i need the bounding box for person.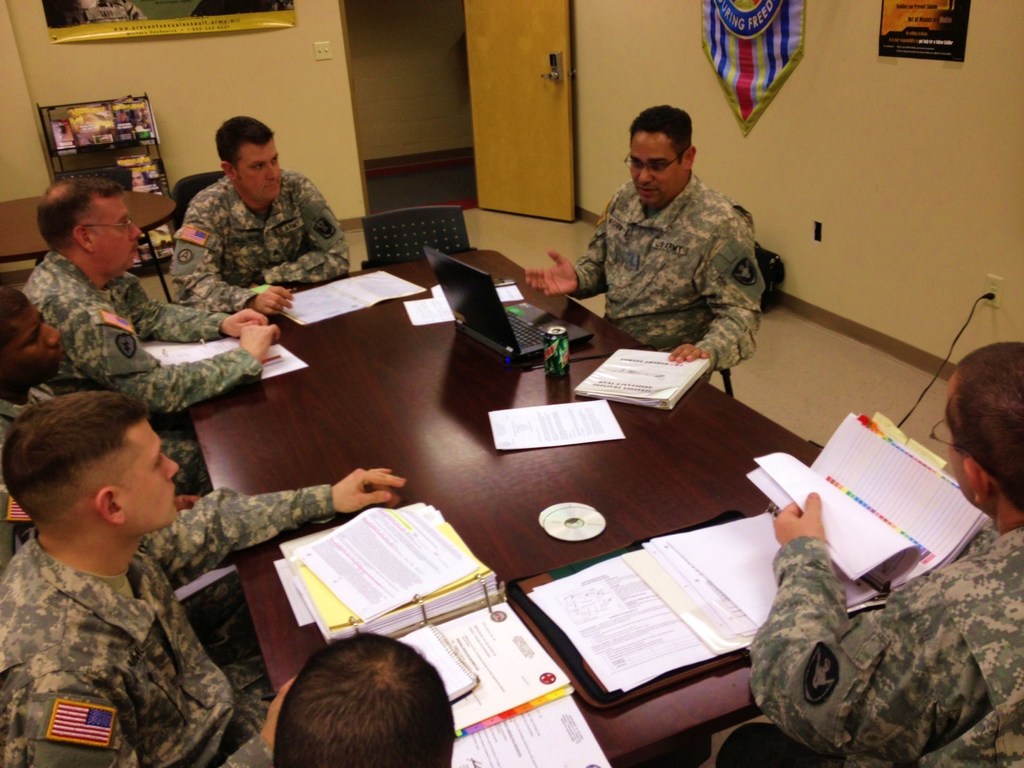
Here it is: rect(0, 388, 408, 767).
